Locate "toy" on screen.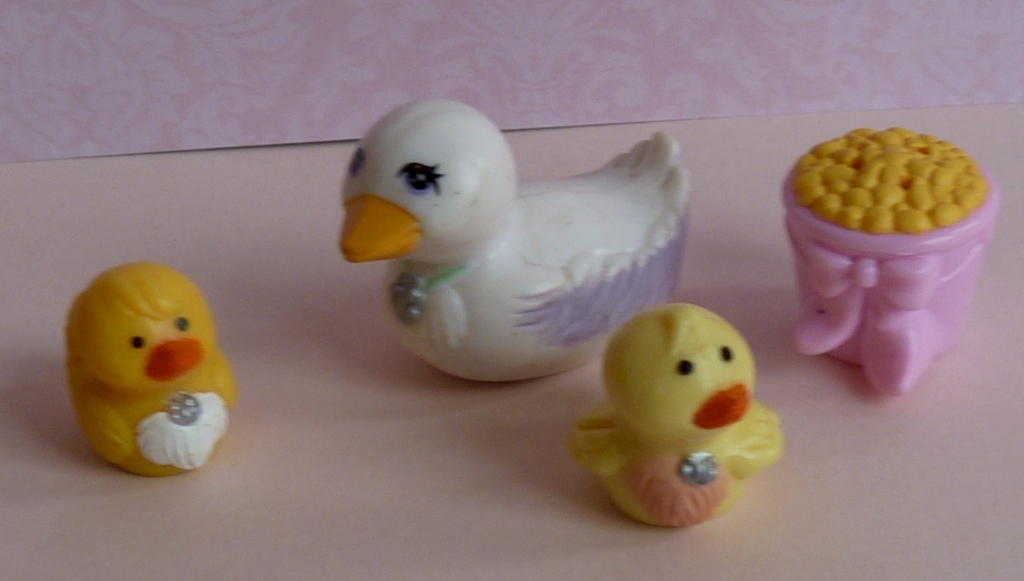
On screen at <box>339,95,694,384</box>.
